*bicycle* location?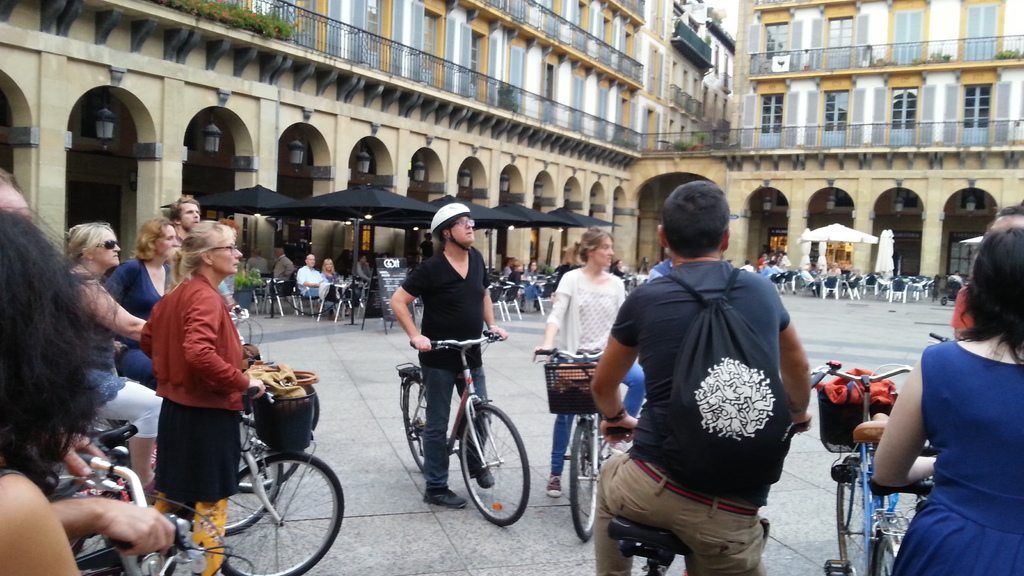
121 346 306 494
